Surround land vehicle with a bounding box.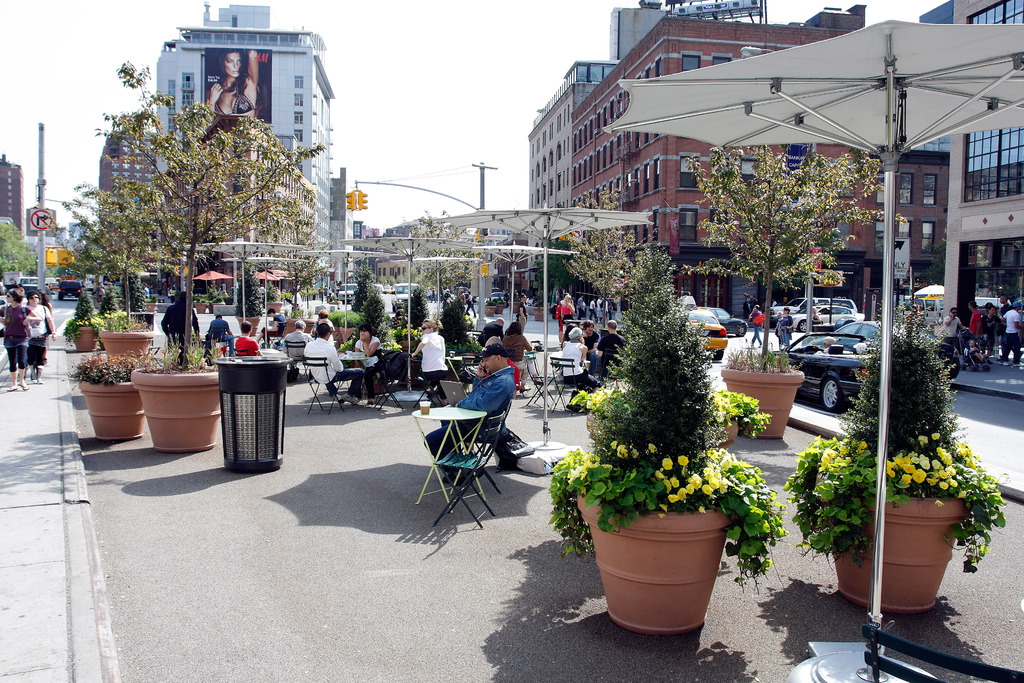
select_region(337, 281, 510, 311).
